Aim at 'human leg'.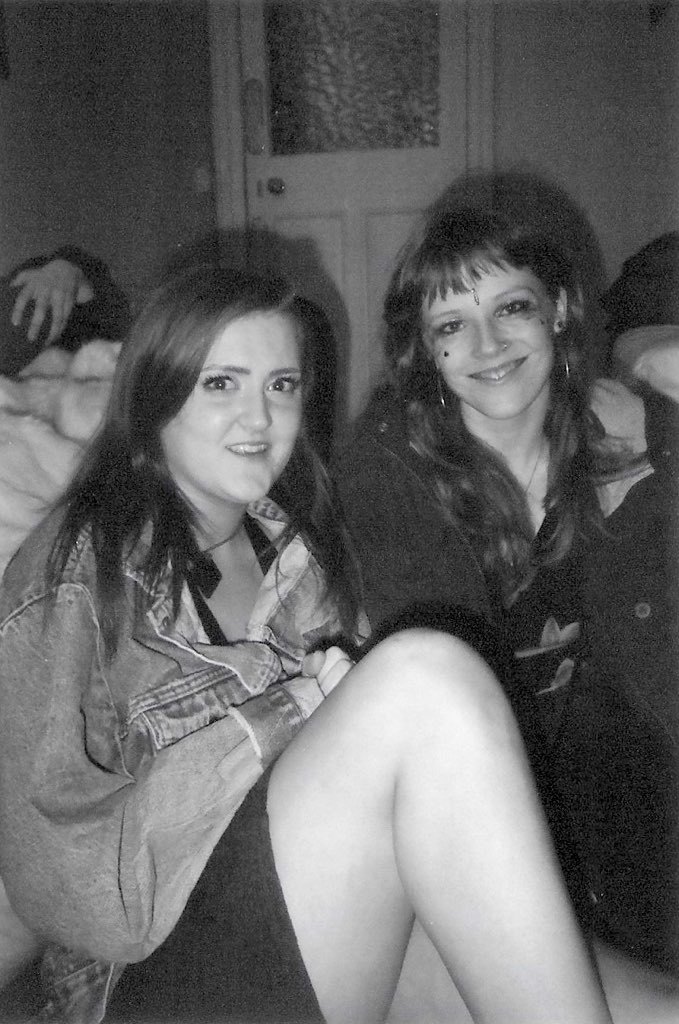
Aimed at x1=51, y1=627, x2=613, y2=1023.
